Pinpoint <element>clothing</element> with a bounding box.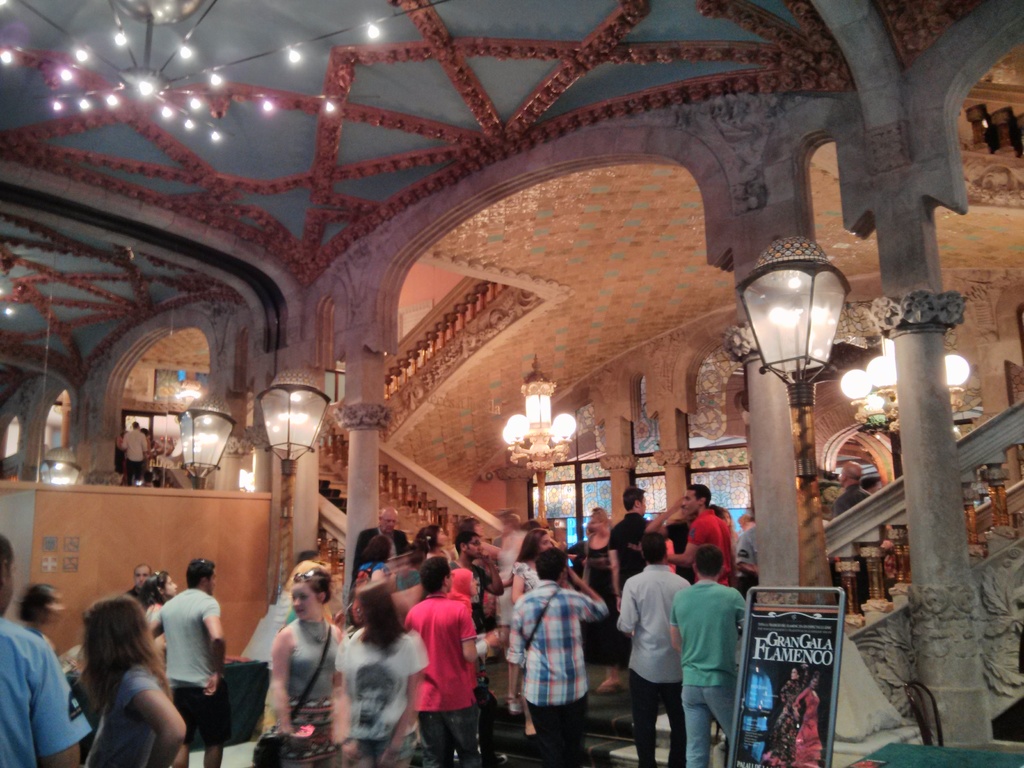
500 584 612 764.
